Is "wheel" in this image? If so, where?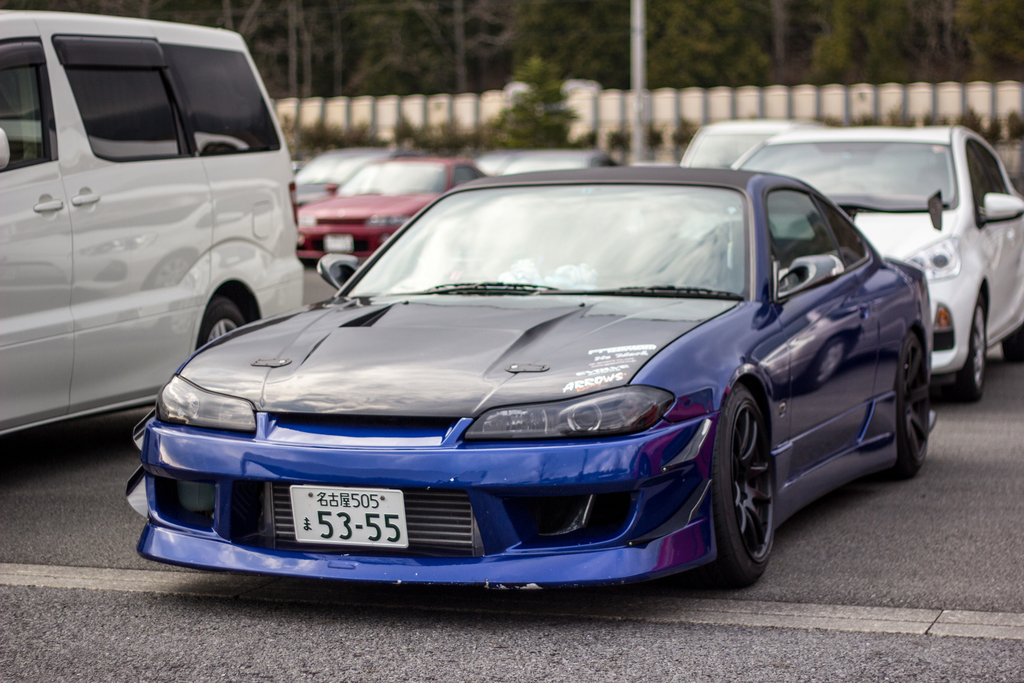
Yes, at select_region(715, 376, 795, 590).
